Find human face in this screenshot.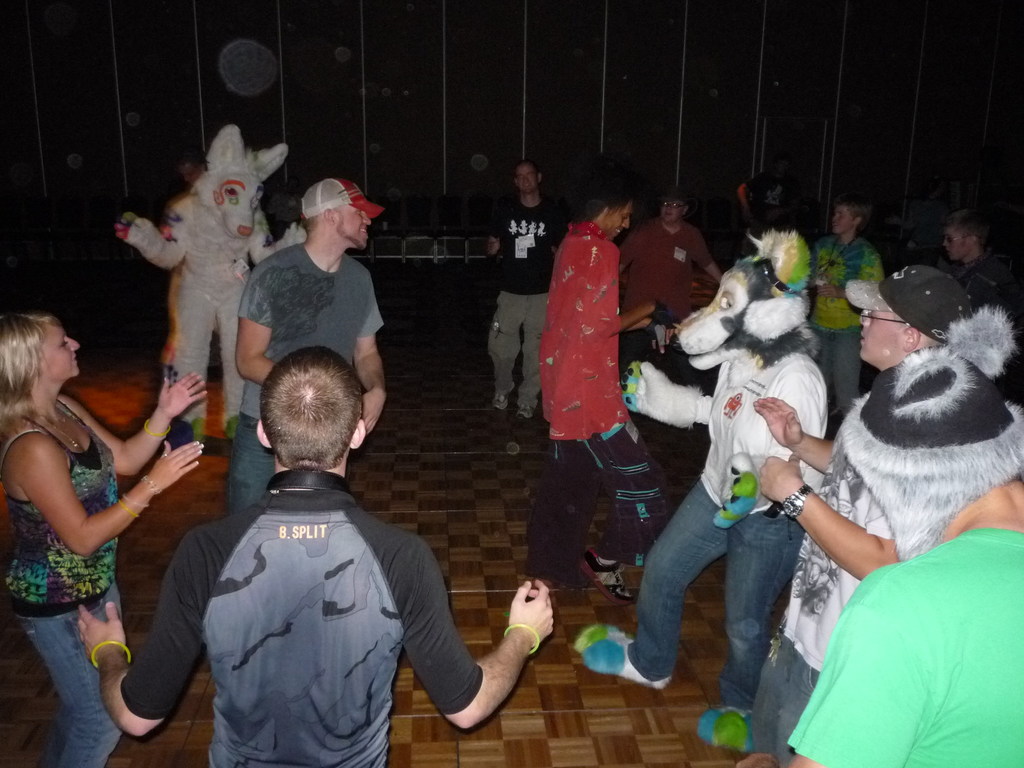
The bounding box for human face is {"x1": 660, "y1": 202, "x2": 680, "y2": 223}.
